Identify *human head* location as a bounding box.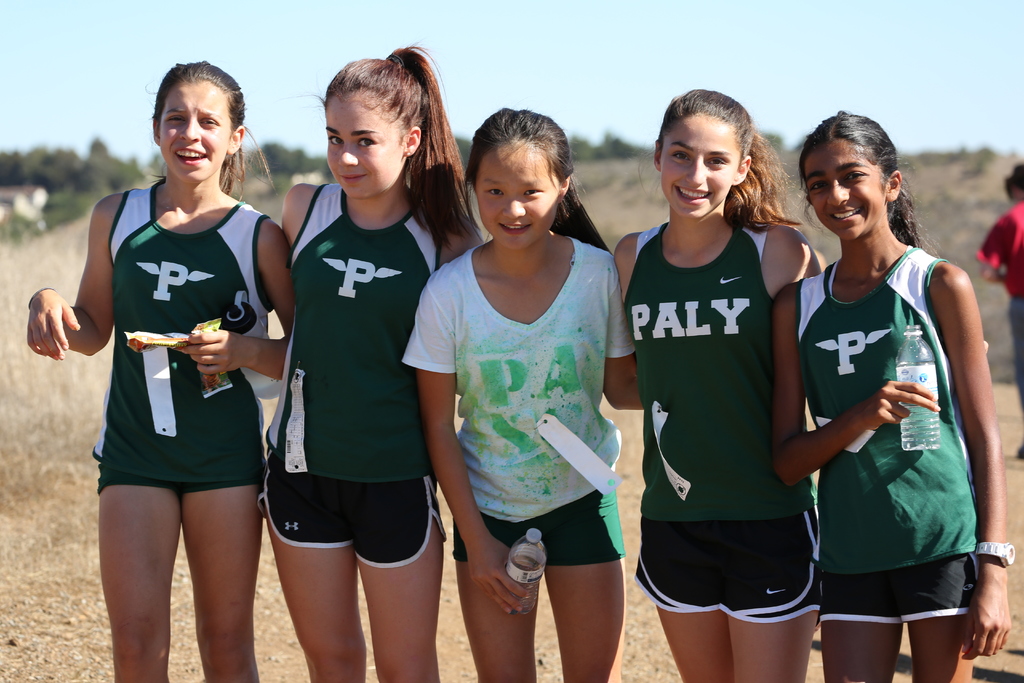
locate(653, 89, 810, 234).
